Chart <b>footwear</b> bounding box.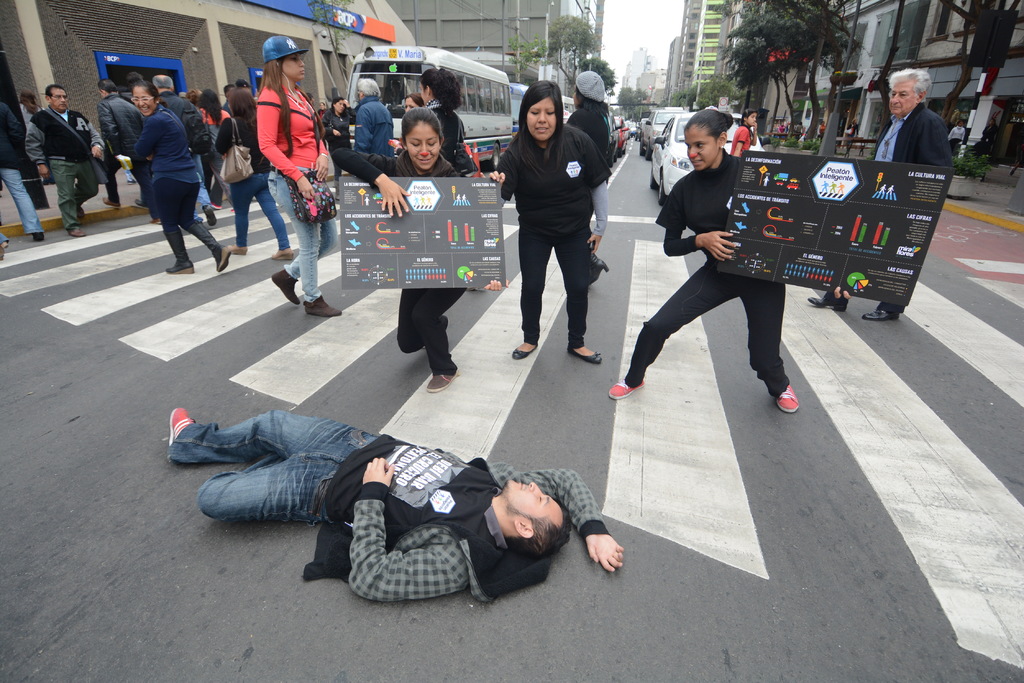
Charted: 862 309 904 321.
